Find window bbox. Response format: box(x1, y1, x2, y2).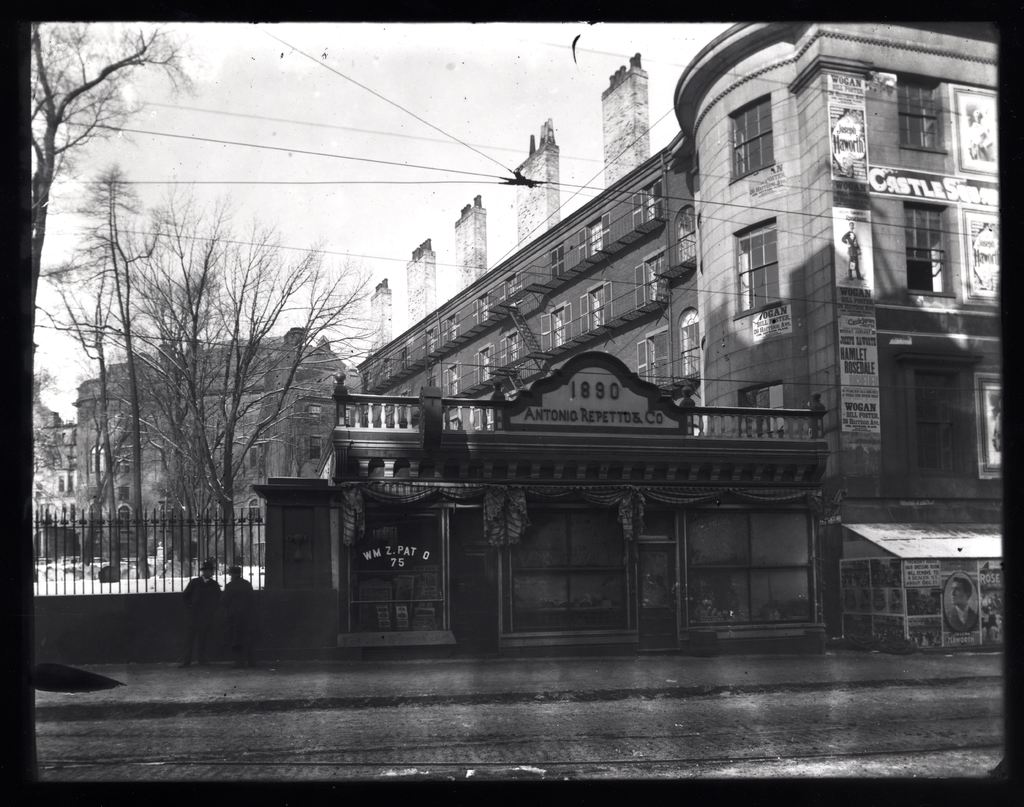
box(504, 277, 514, 307).
